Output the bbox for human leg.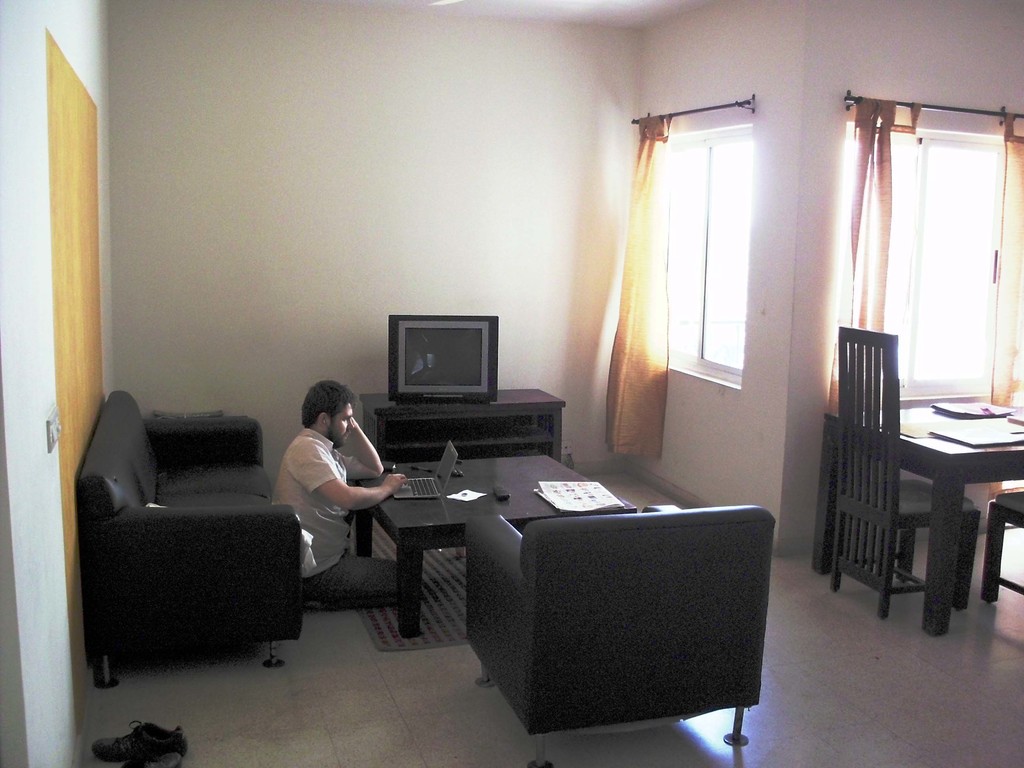
bbox=(306, 549, 393, 613).
